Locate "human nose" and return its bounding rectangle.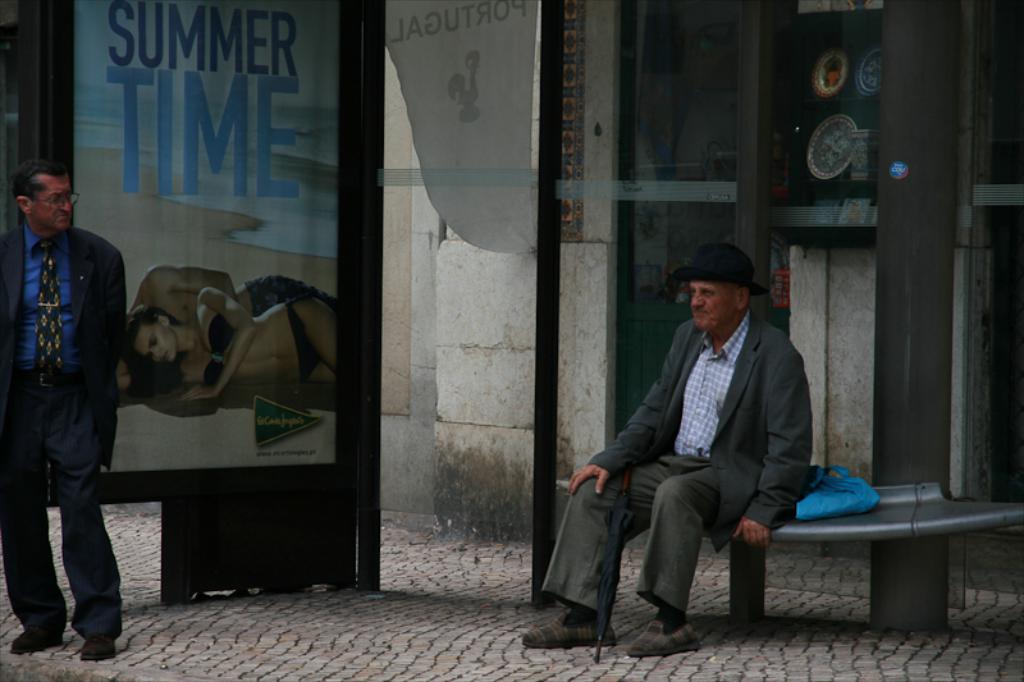
bbox=[59, 196, 72, 214].
